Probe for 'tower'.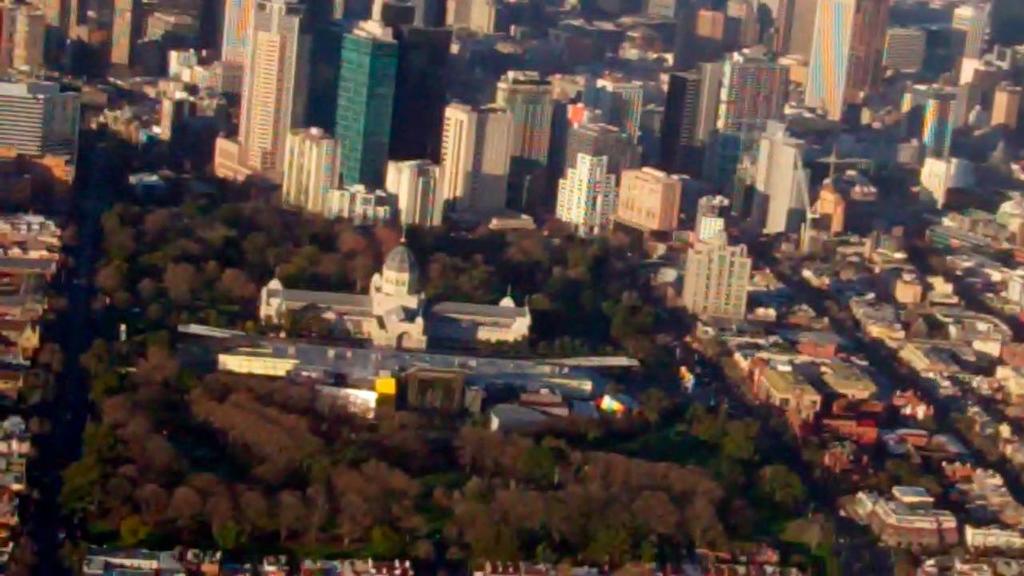
Probe result: rect(0, 64, 85, 189).
